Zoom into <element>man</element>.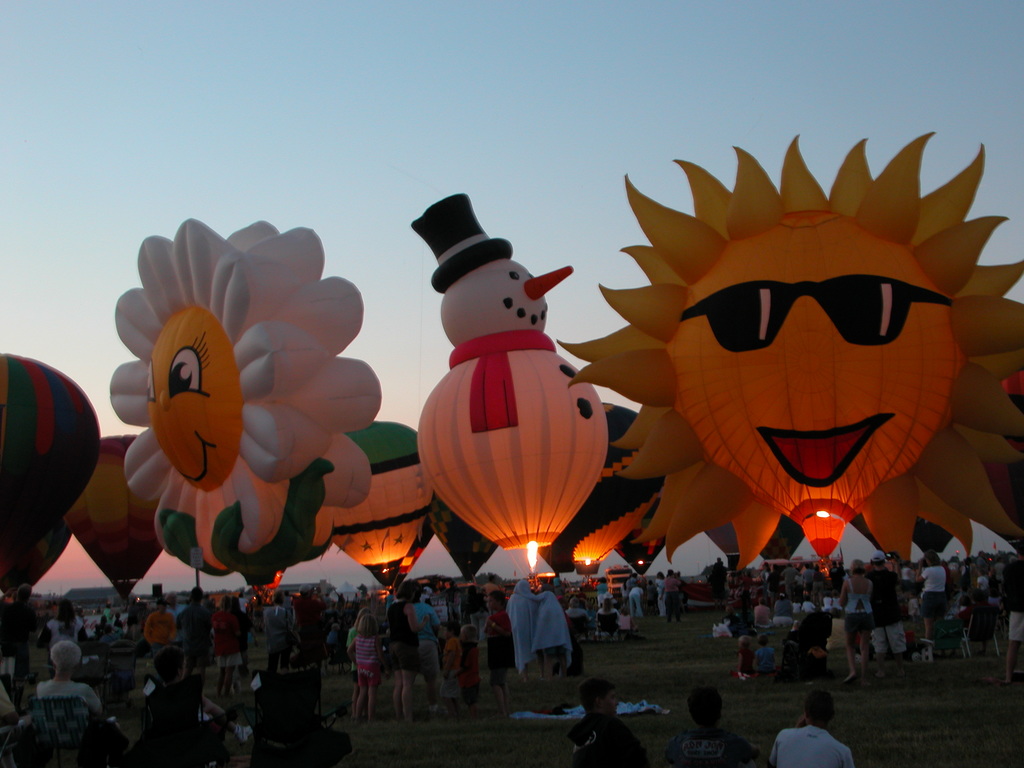
Zoom target: x1=180 y1=584 x2=219 y2=675.
